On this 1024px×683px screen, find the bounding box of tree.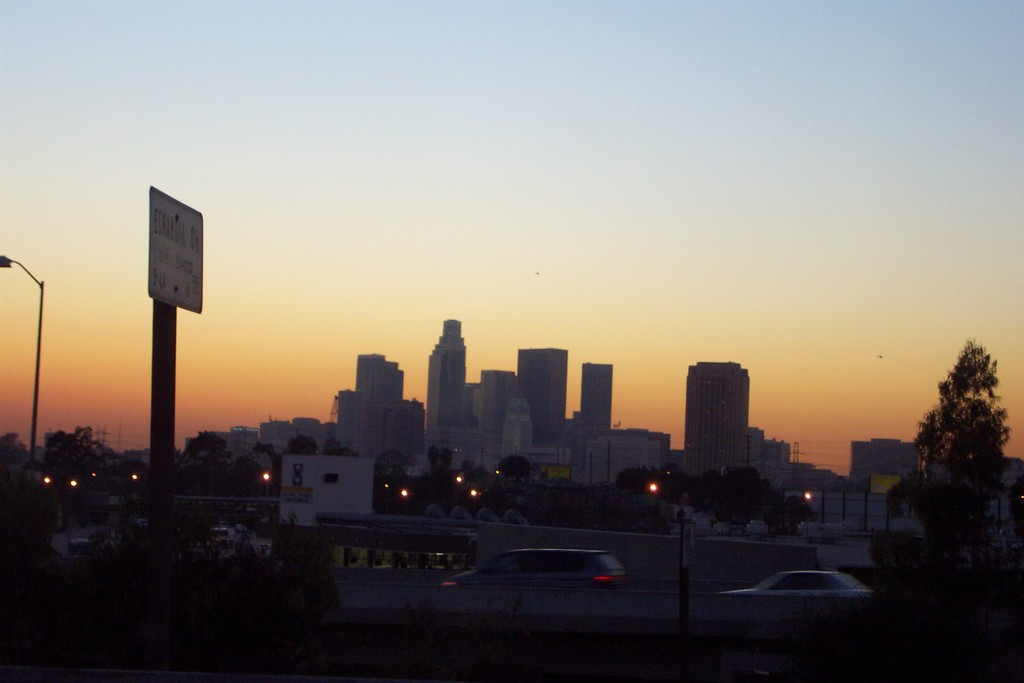
Bounding box: x1=908, y1=343, x2=1007, y2=524.
